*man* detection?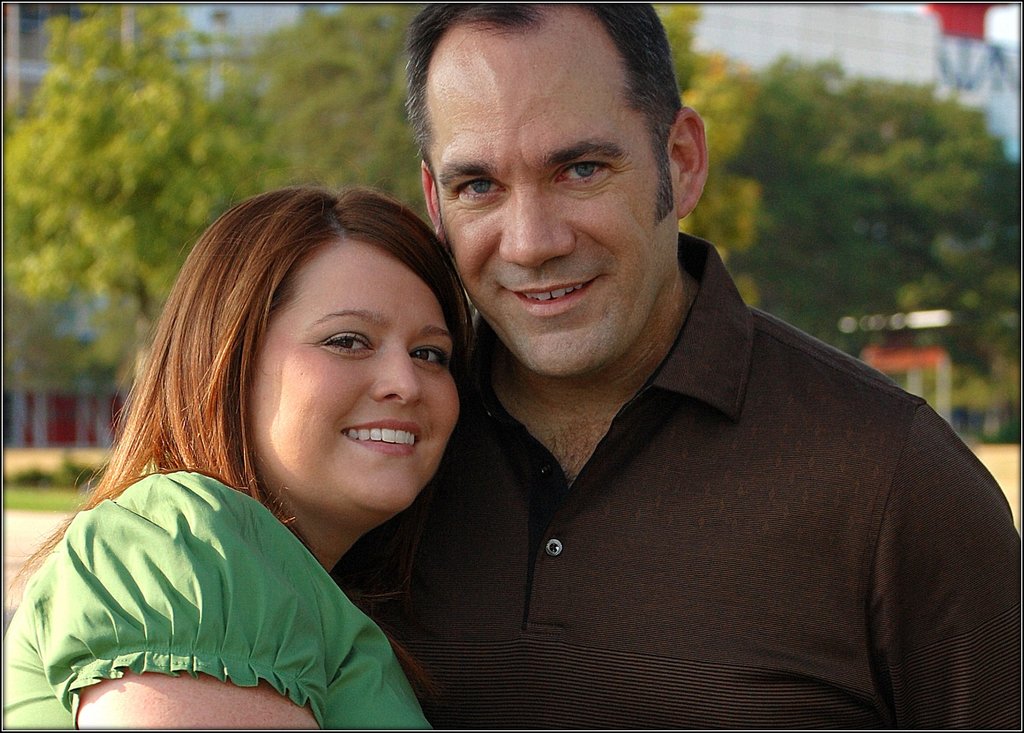
<box>383,35,997,709</box>
